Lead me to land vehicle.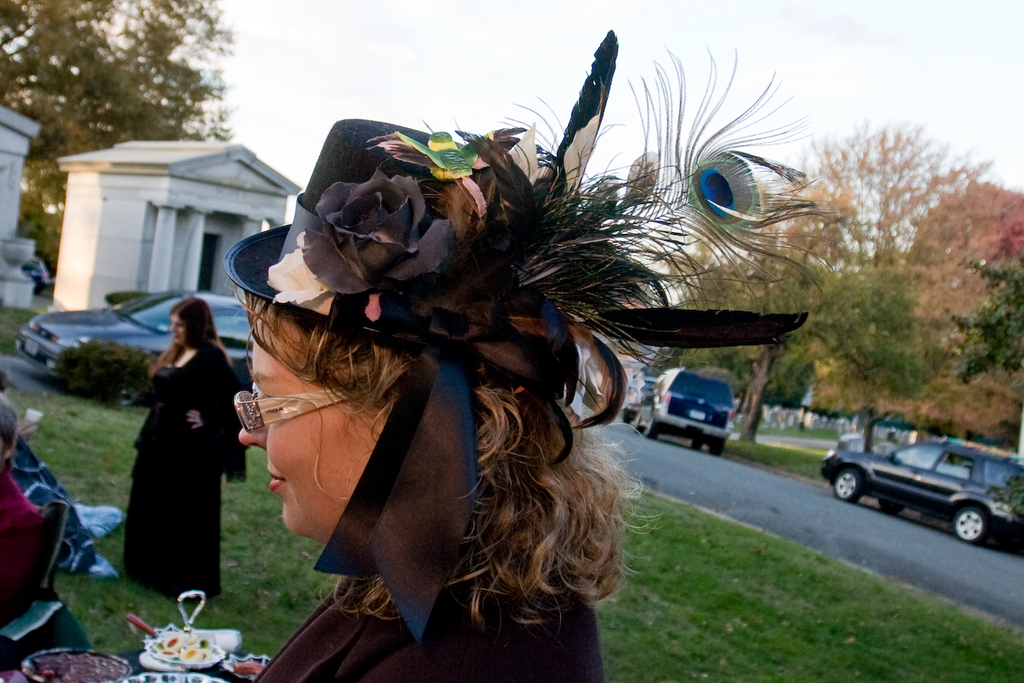
Lead to <bbox>634, 373, 738, 457</bbox>.
